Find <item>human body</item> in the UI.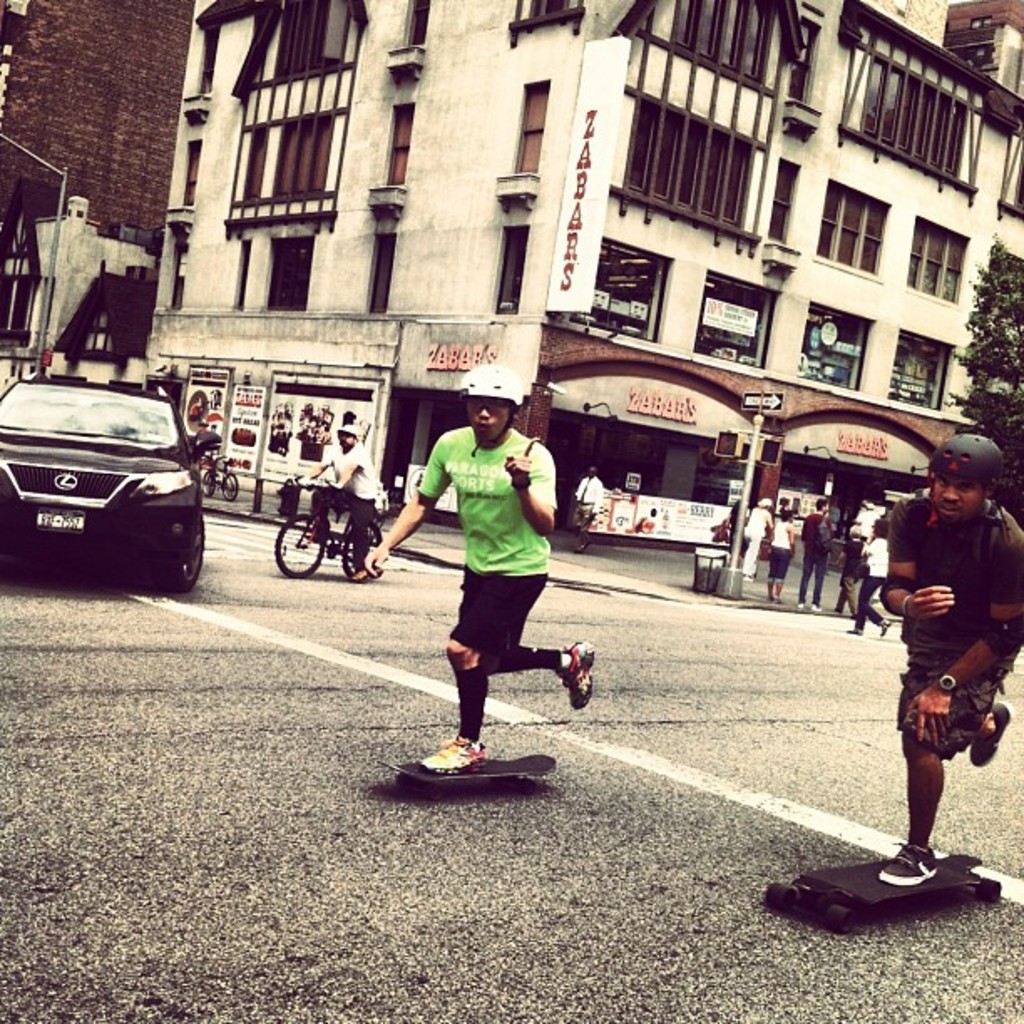
UI element at {"x1": 883, "y1": 495, "x2": 1022, "y2": 888}.
